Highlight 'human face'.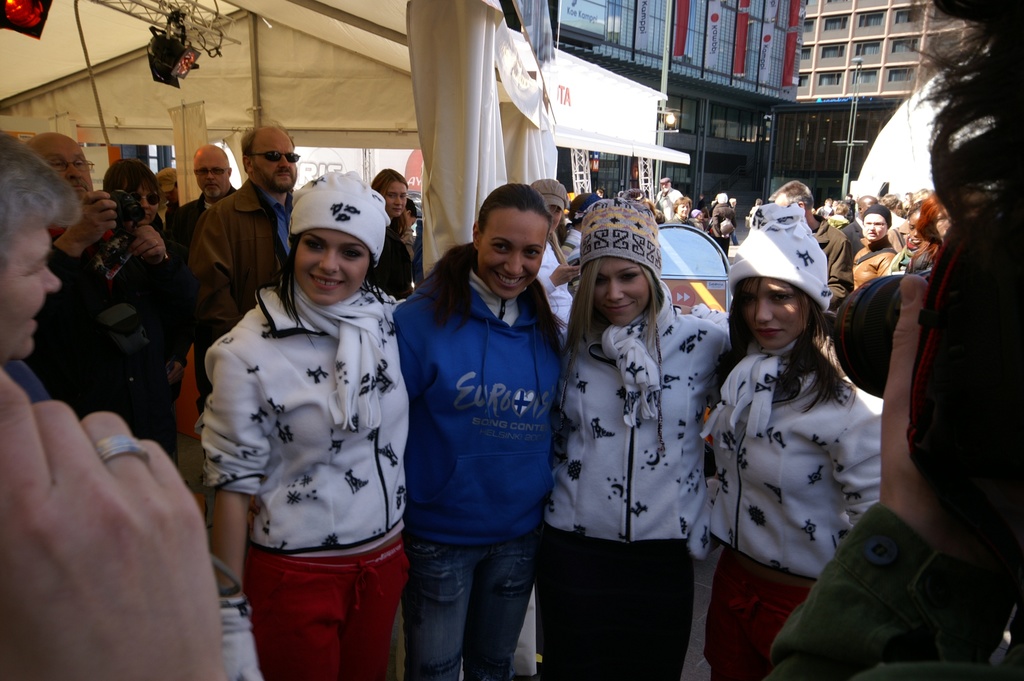
Highlighted region: BBox(595, 190, 605, 201).
